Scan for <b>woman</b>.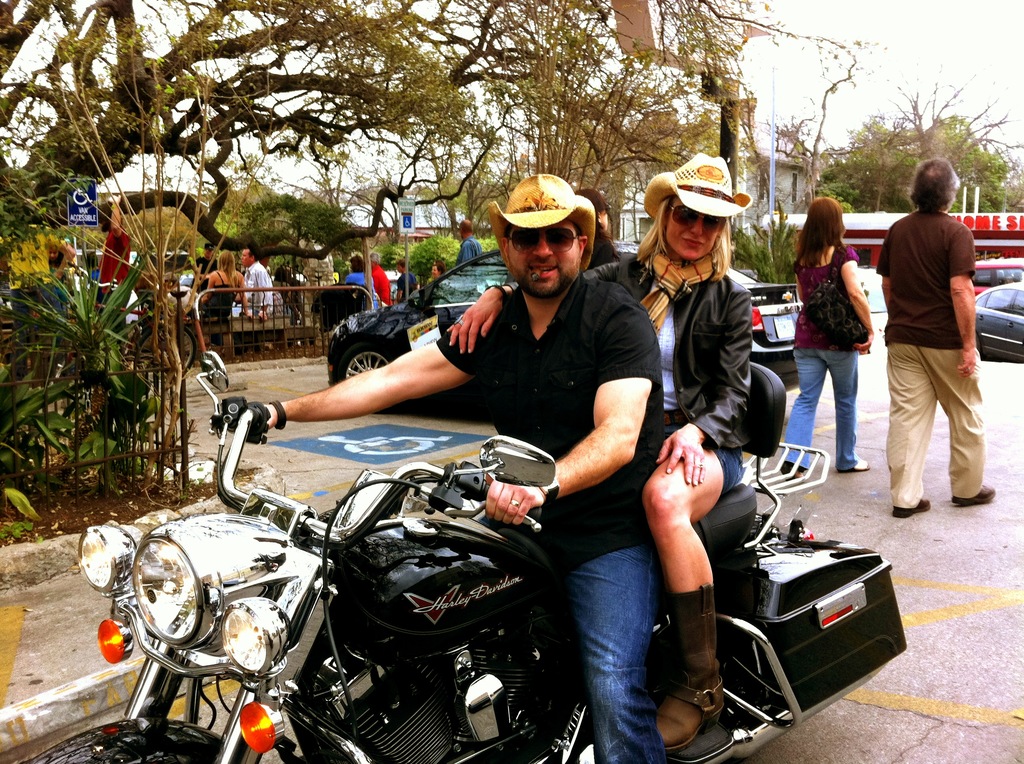
Scan result: detection(195, 250, 248, 354).
